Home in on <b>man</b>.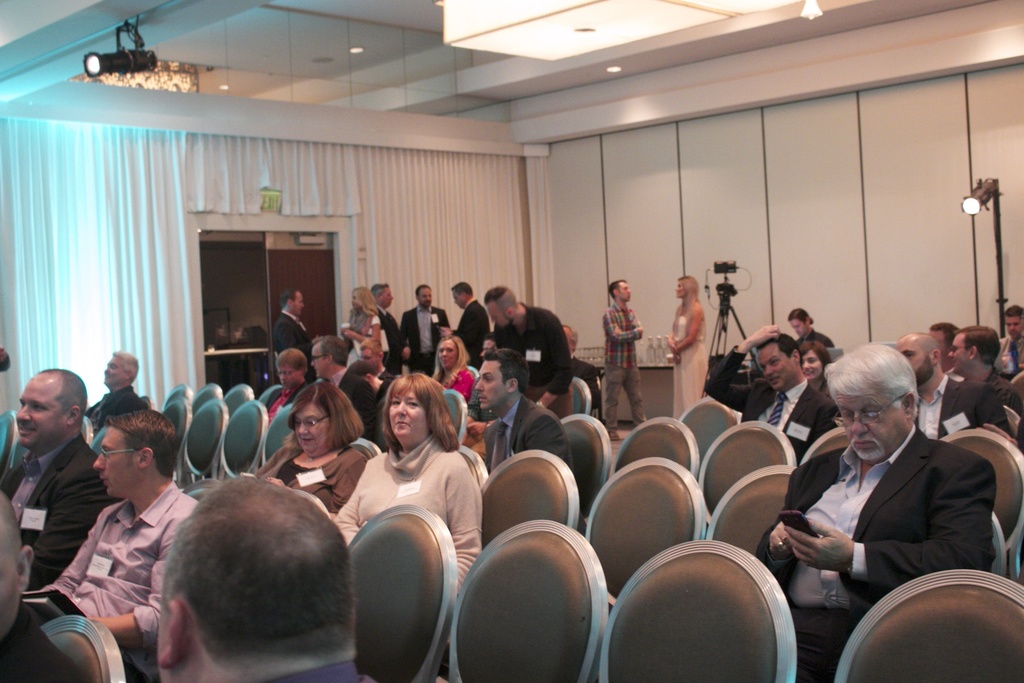
Homed in at x1=761 y1=343 x2=1005 y2=662.
